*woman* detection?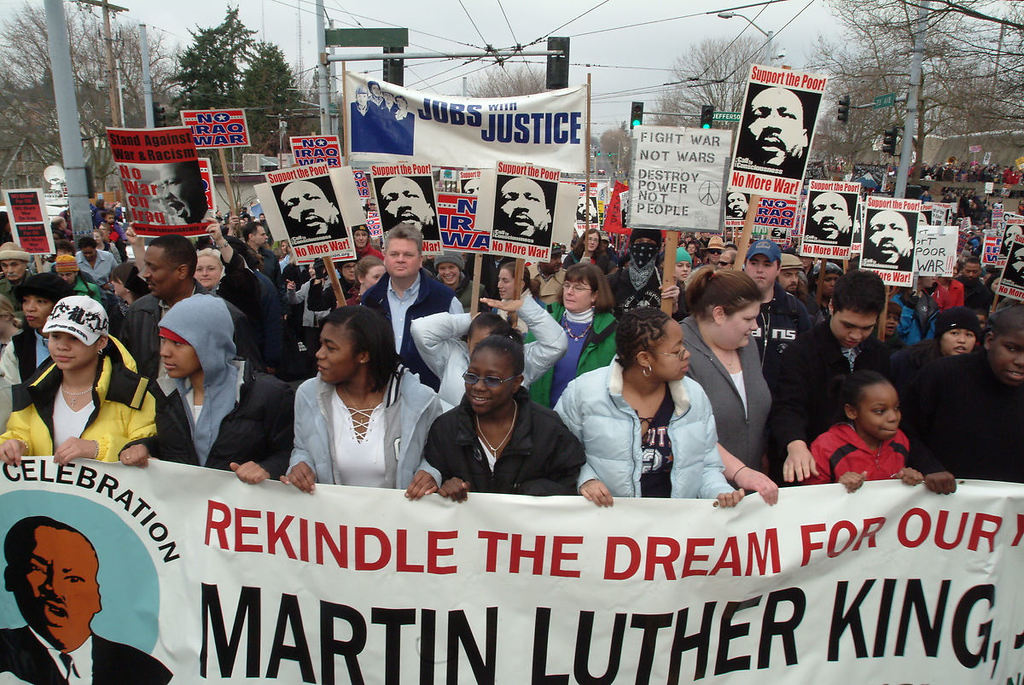
[x1=410, y1=297, x2=575, y2=412]
